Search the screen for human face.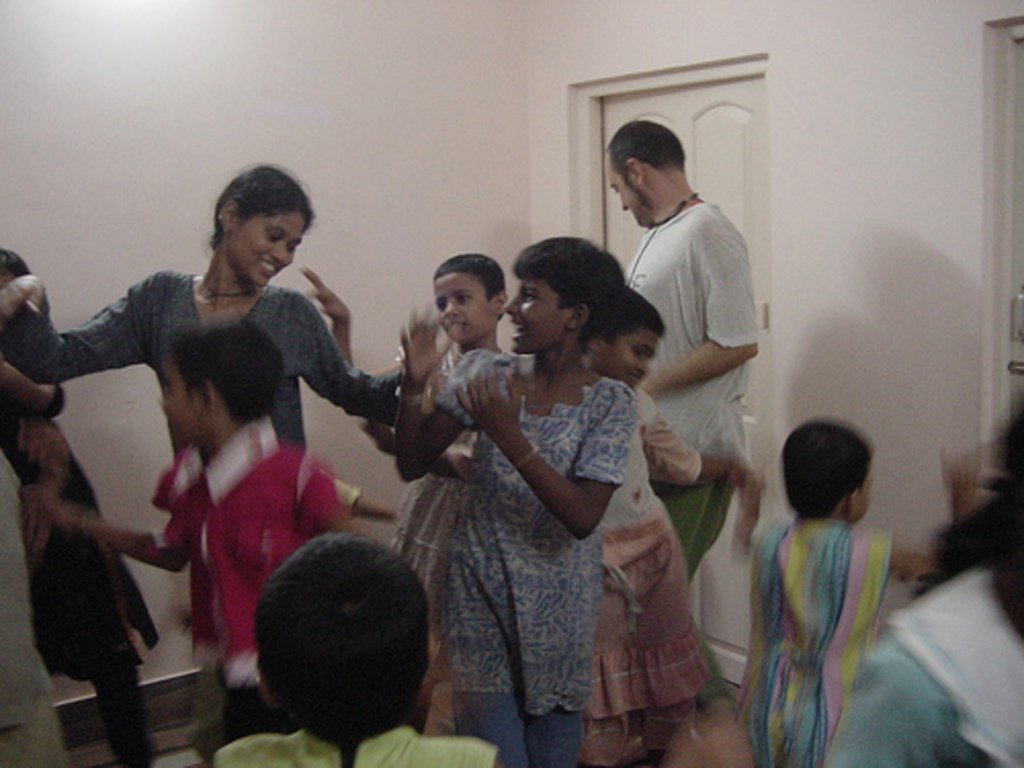
Found at (x1=612, y1=332, x2=662, y2=387).
